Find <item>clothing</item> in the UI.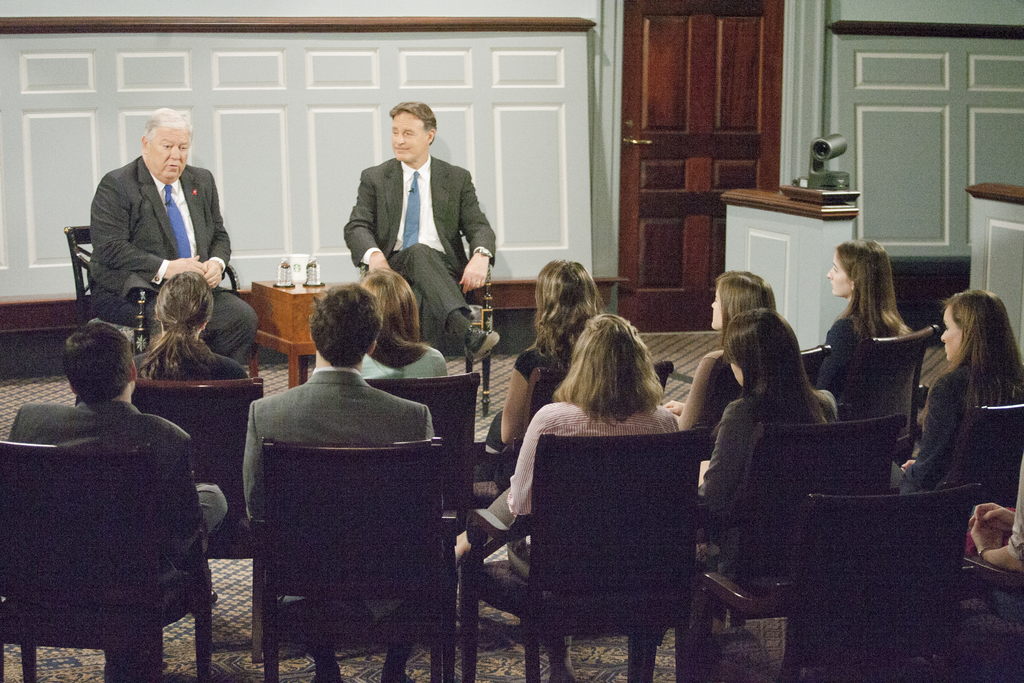
UI element at detection(705, 353, 742, 415).
